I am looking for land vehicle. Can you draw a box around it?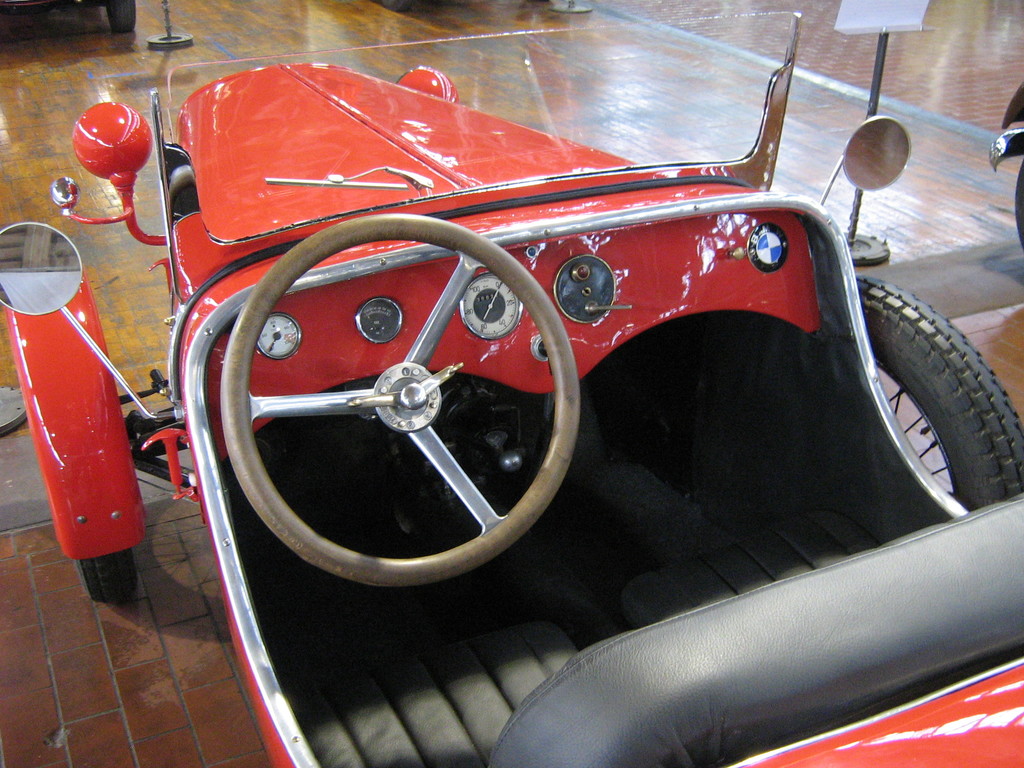
Sure, the bounding box is {"x1": 985, "y1": 84, "x2": 1023, "y2": 242}.
